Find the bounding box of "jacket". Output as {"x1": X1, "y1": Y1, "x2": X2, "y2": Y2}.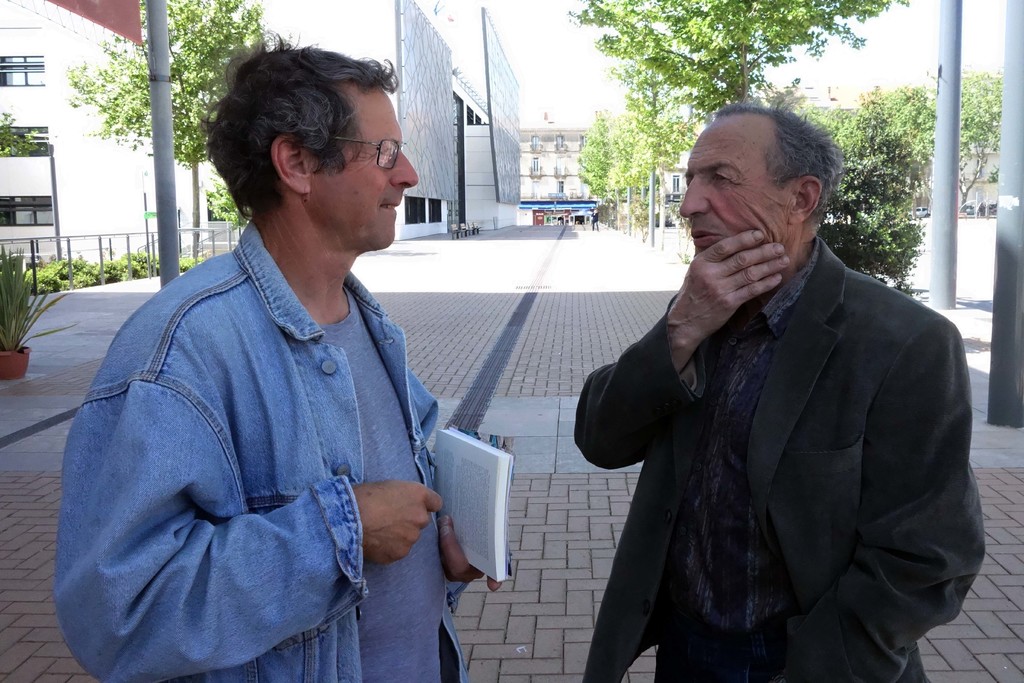
{"x1": 580, "y1": 206, "x2": 1023, "y2": 682}.
